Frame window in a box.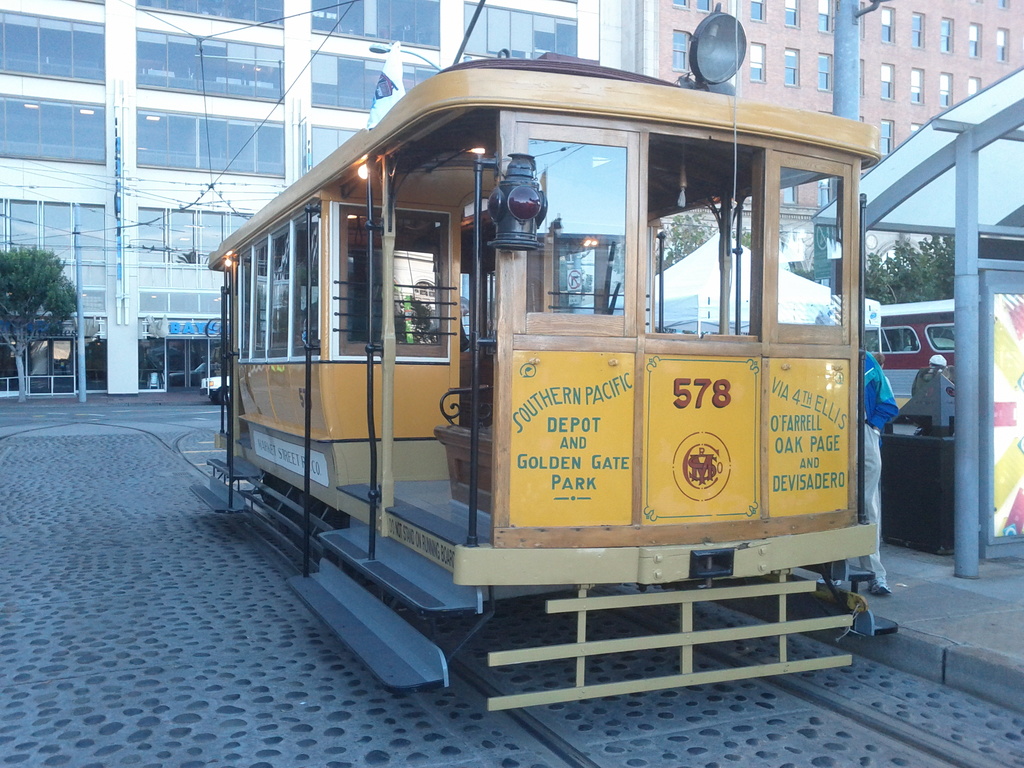
l=941, t=19, r=954, b=49.
